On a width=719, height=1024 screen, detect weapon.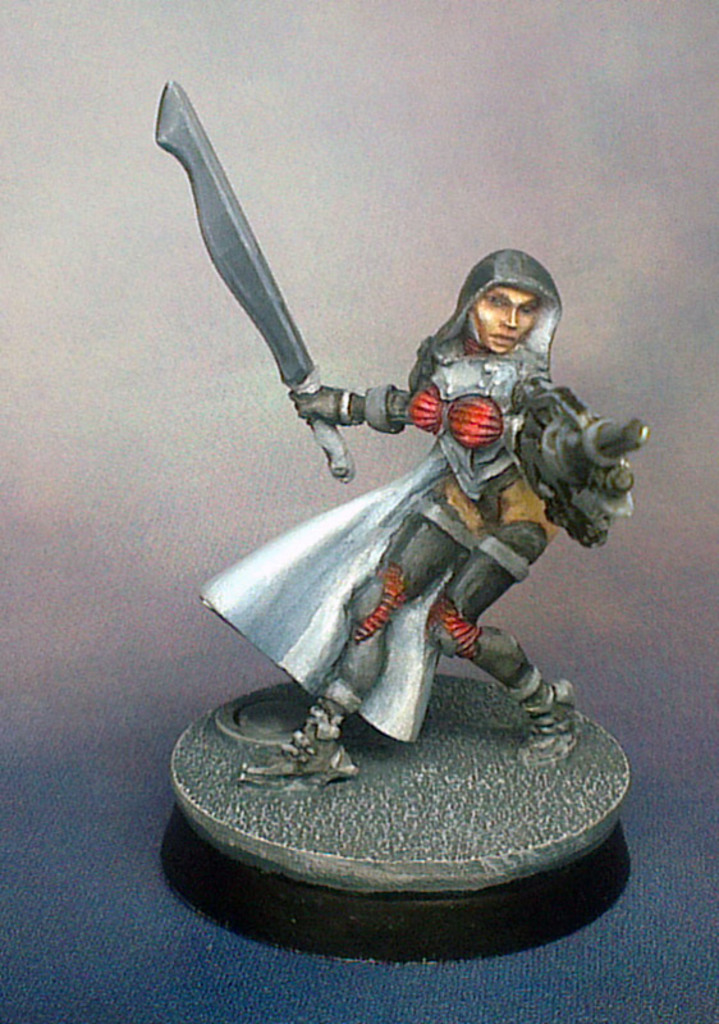
pyautogui.locateOnScreen(154, 79, 349, 480).
